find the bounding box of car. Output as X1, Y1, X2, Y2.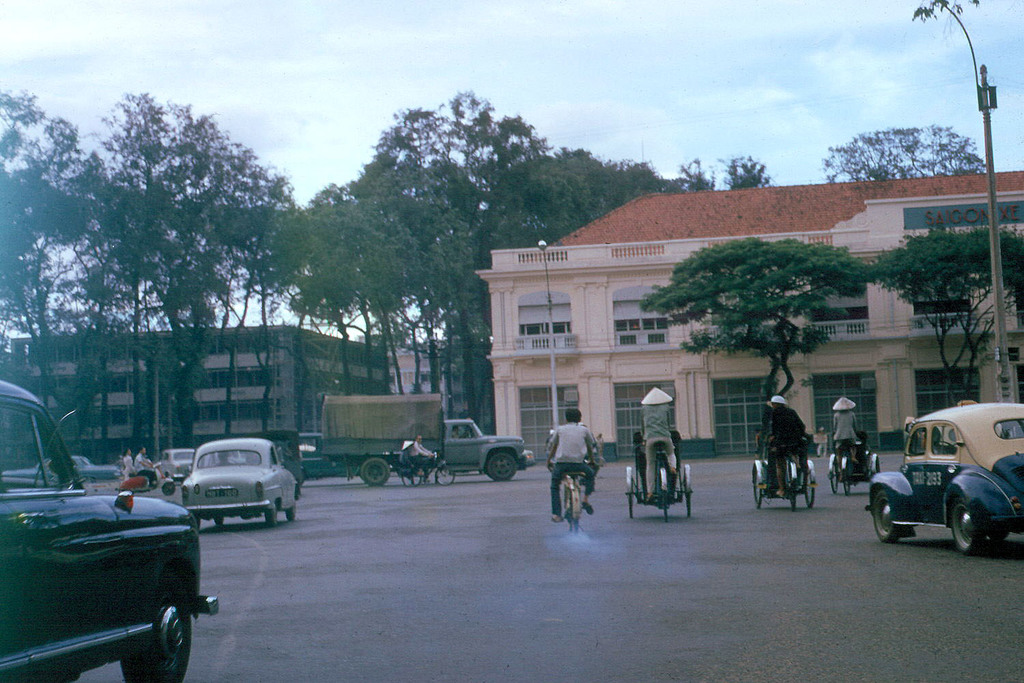
158, 445, 292, 540.
